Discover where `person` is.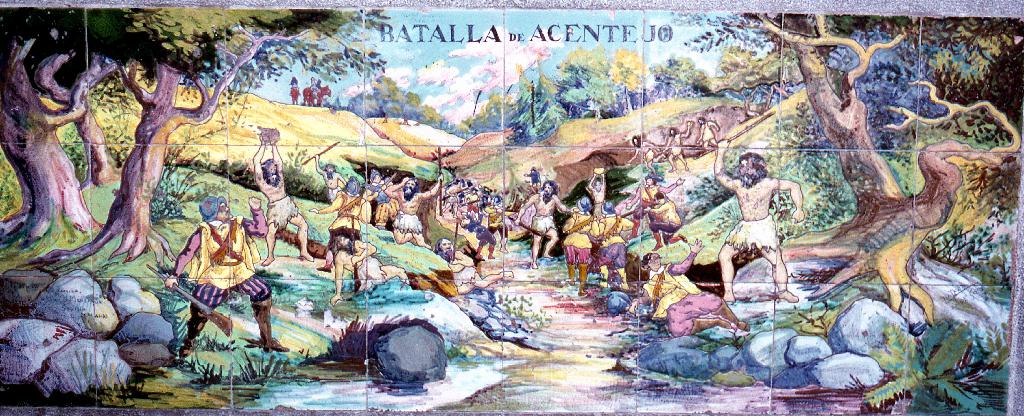
Discovered at l=664, t=120, r=687, b=168.
